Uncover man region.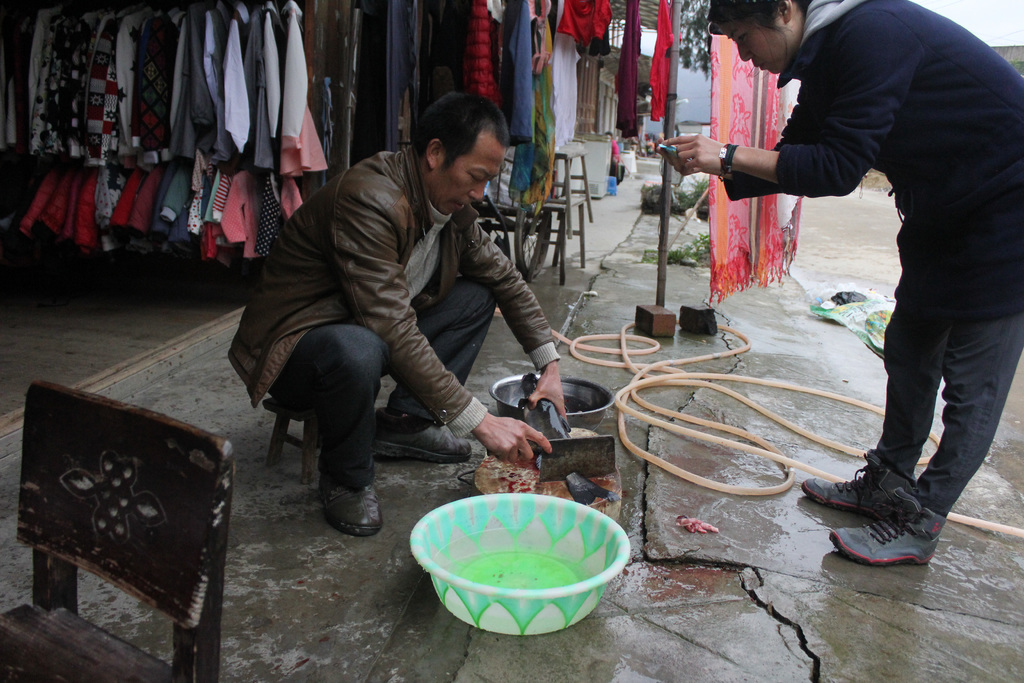
Uncovered: [left=236, top=114, right=560, bottom=511].
